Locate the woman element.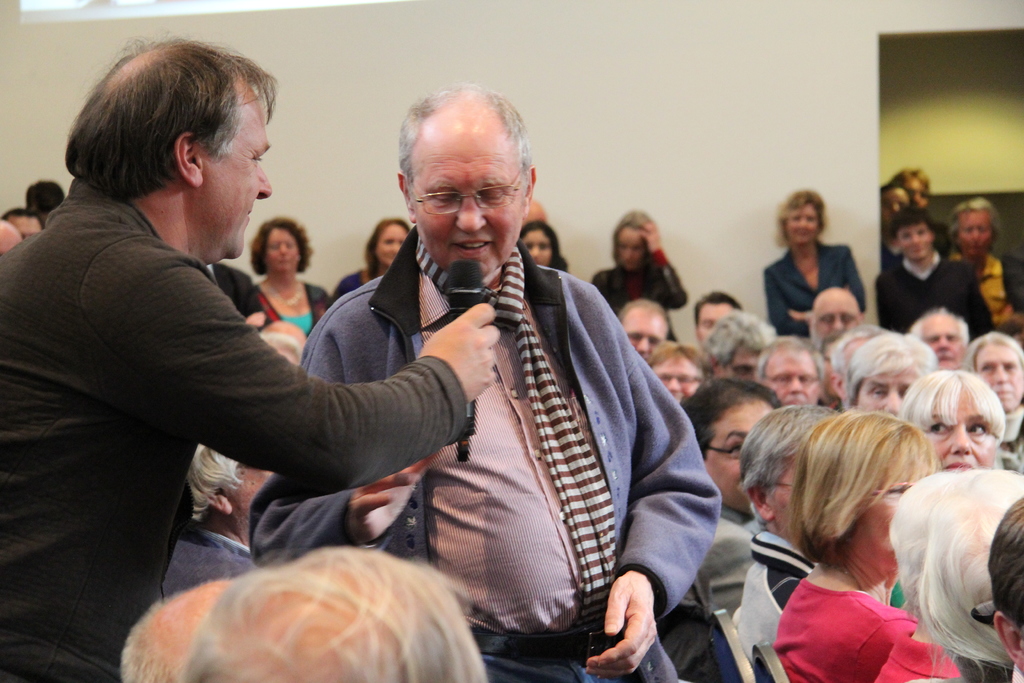
Element bbox: [left=333, top=219, right=419, bottom=300].
